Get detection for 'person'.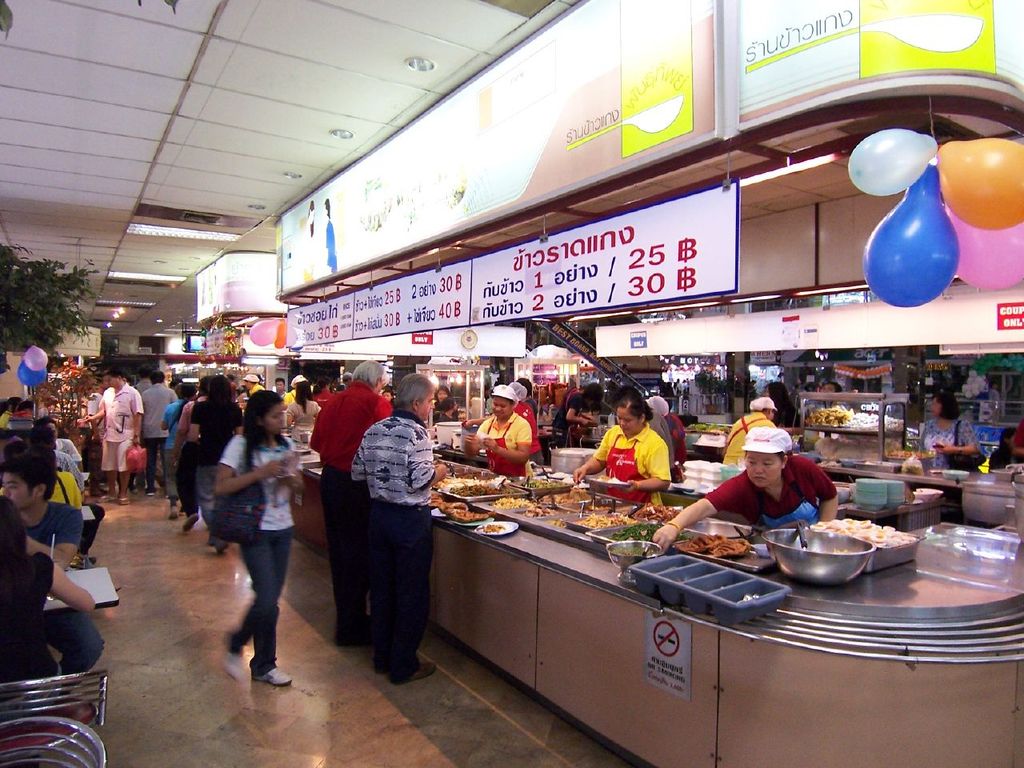
Detection: (662,426,851,558).
